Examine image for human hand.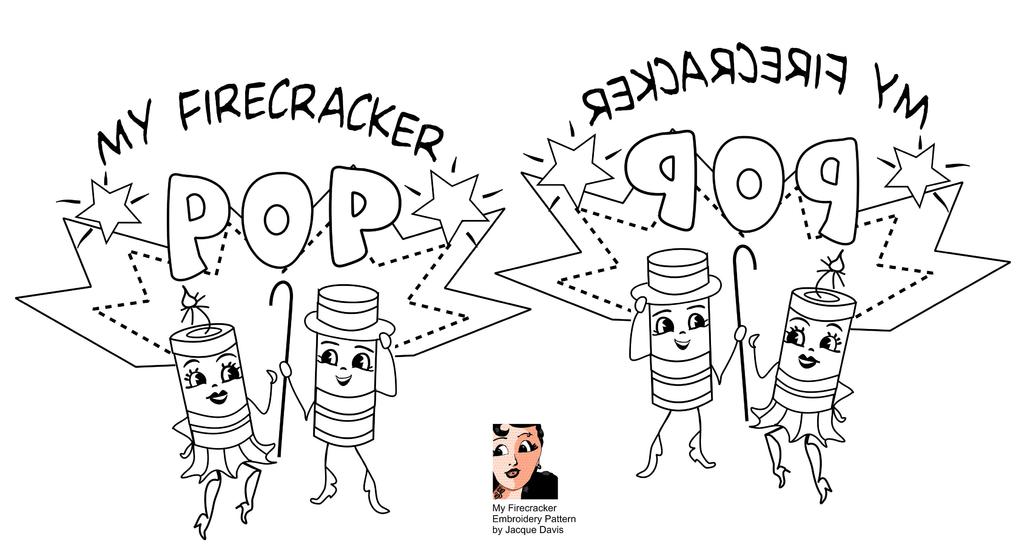
Examination result: Rect(265, 366, 283, 385).
